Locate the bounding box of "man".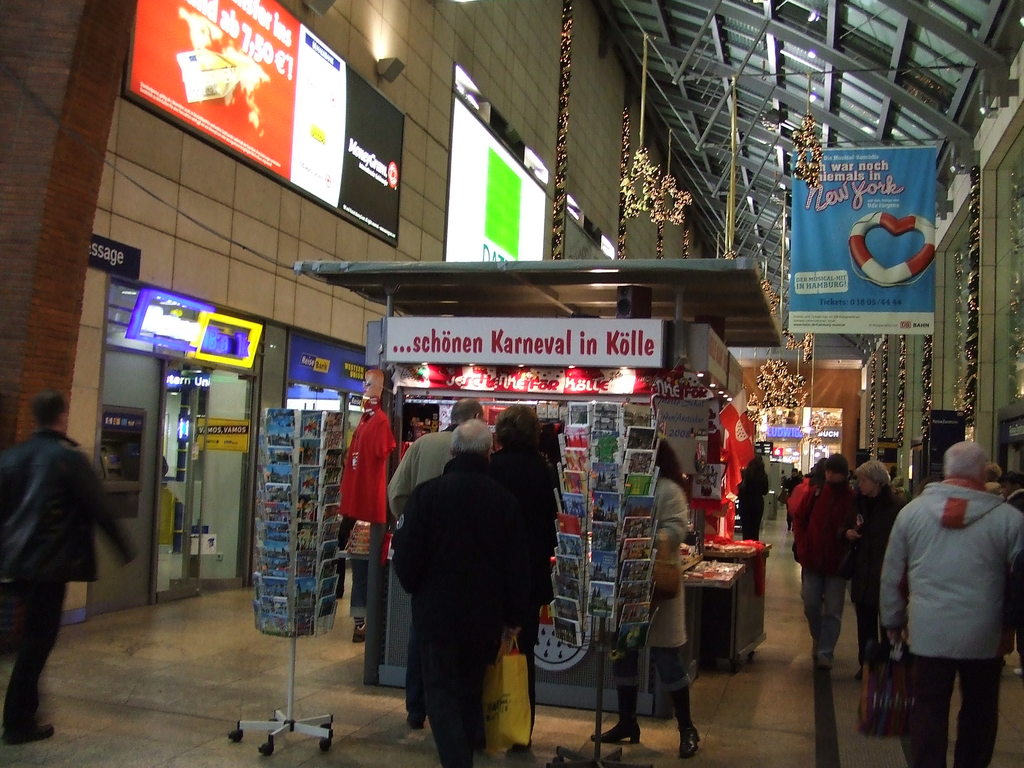
Bounding box: box(880, 435, 1020, 758).
